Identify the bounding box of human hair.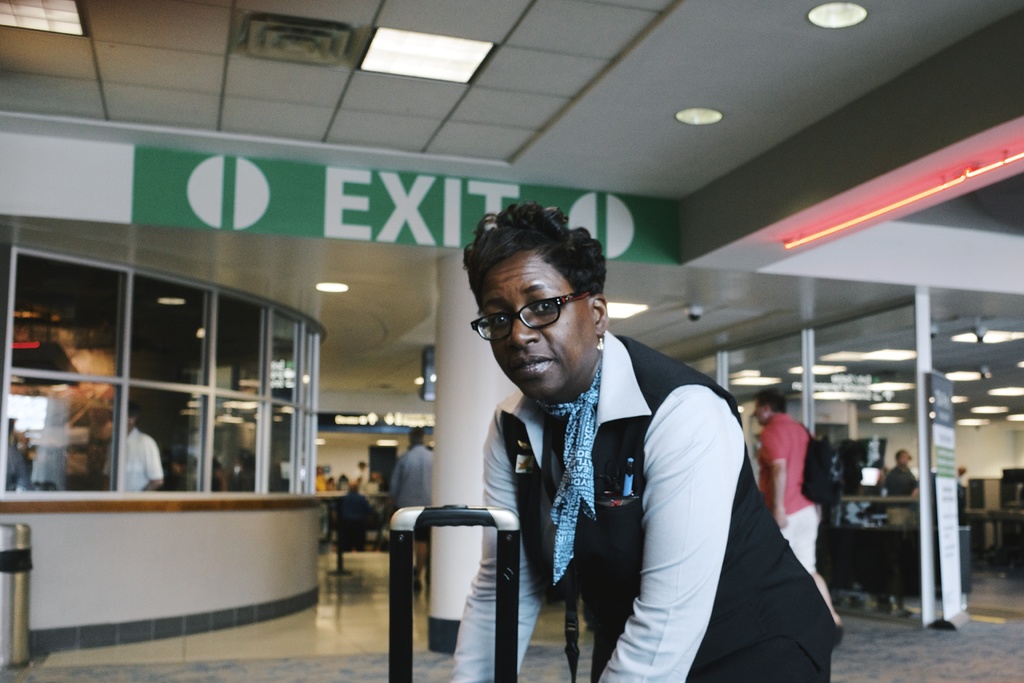
(461,200,610,293).
